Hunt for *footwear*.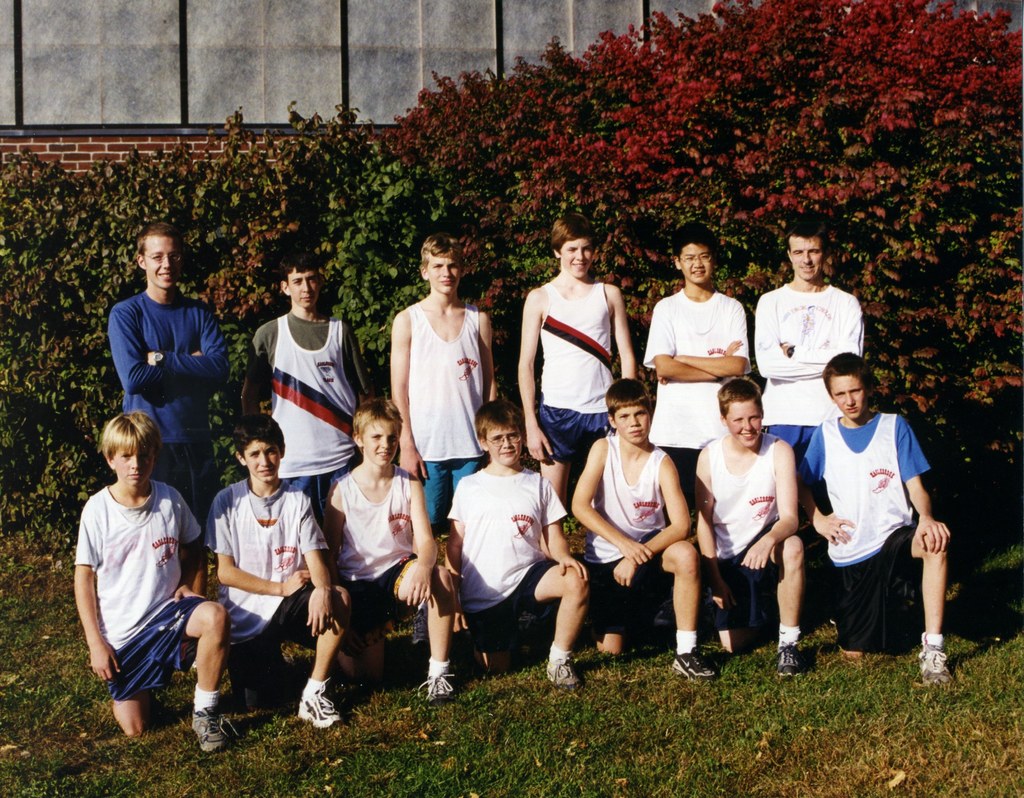
Hunted down at (669, 640, 716, 682).
